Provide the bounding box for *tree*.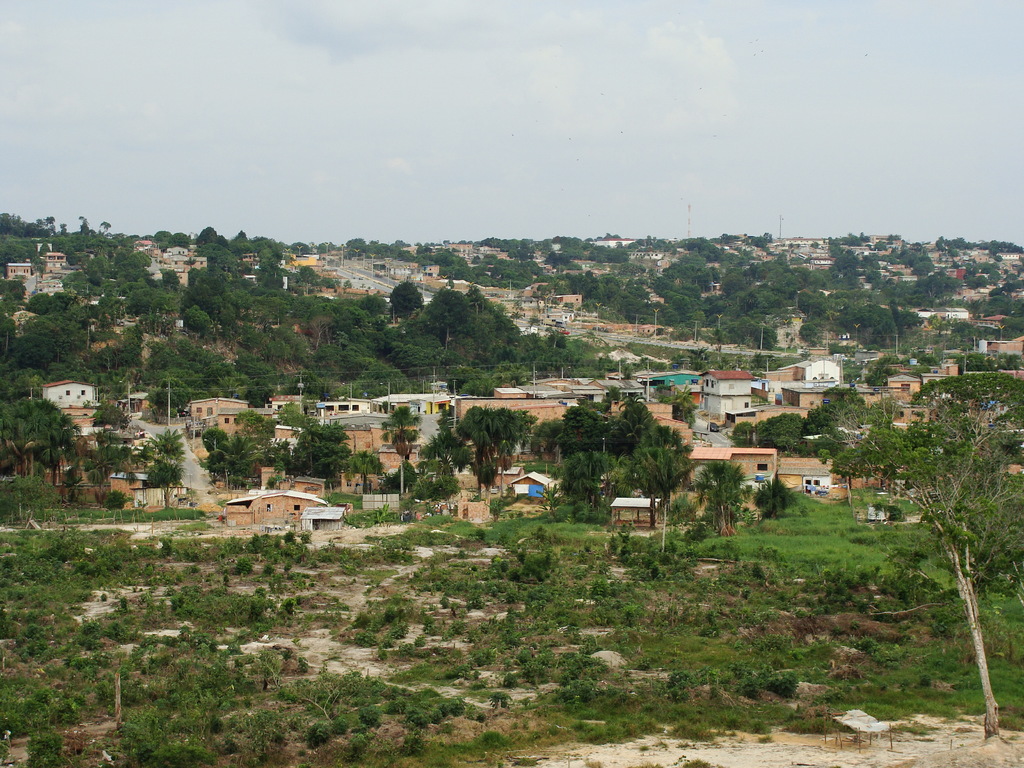
<box>387,283,425,320</box>.
